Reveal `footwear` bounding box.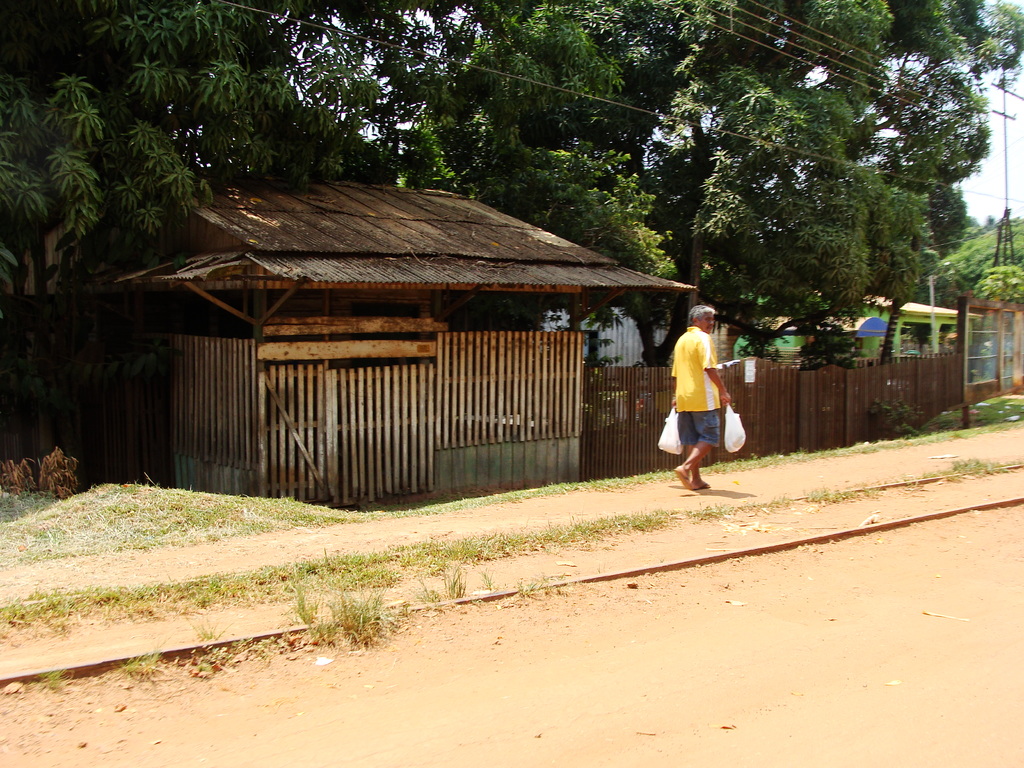
Revealed: {"x1": 700, "y1": 484, "x2": 712, "y2": 493}.
